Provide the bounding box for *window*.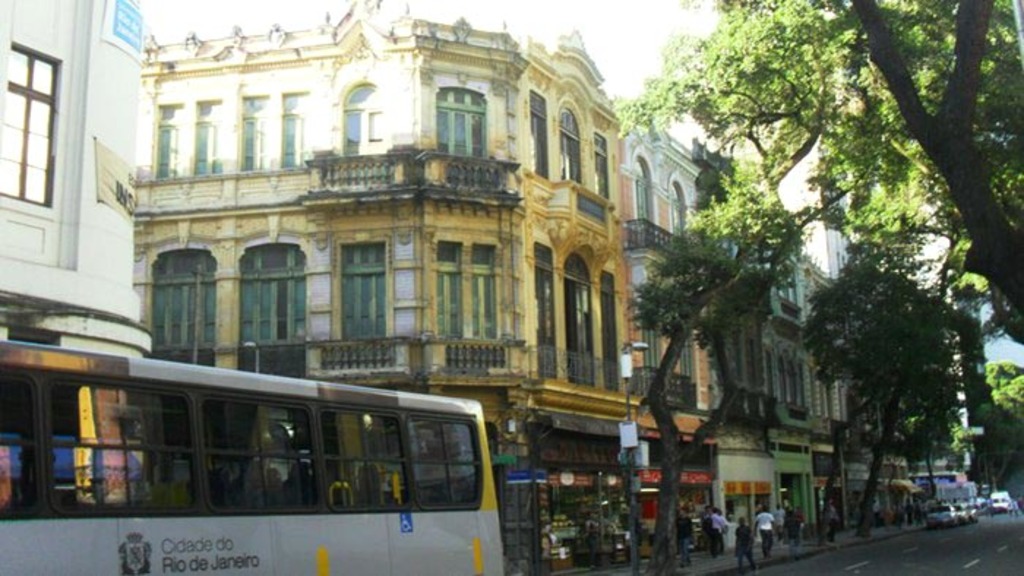
pyautogui.locateOnScreen(535, 250, 559, 376).
